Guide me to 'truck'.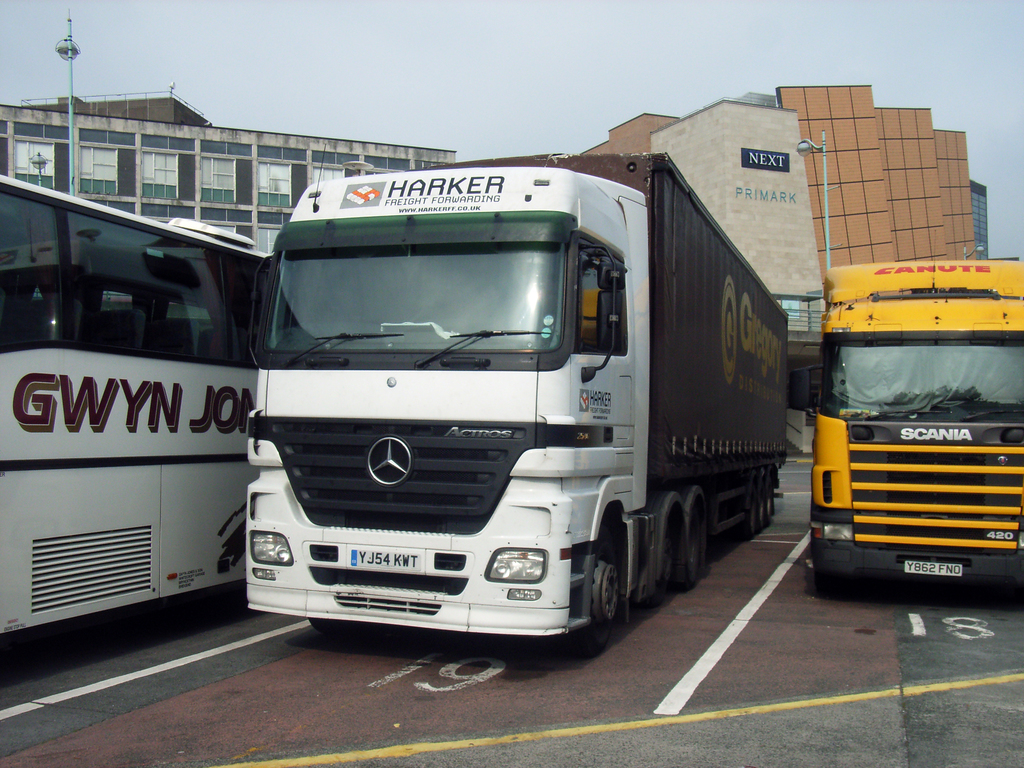
Guidance: 244/124/797/675.
